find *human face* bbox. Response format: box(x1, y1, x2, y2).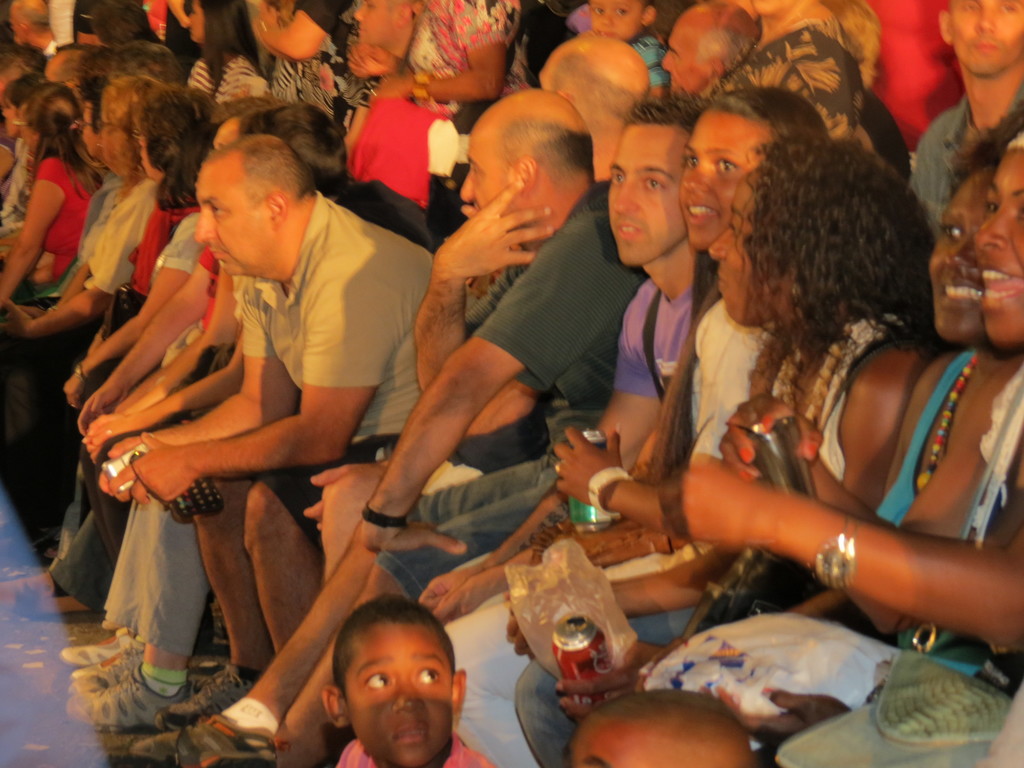
box(948, 0, 1023, 74).
